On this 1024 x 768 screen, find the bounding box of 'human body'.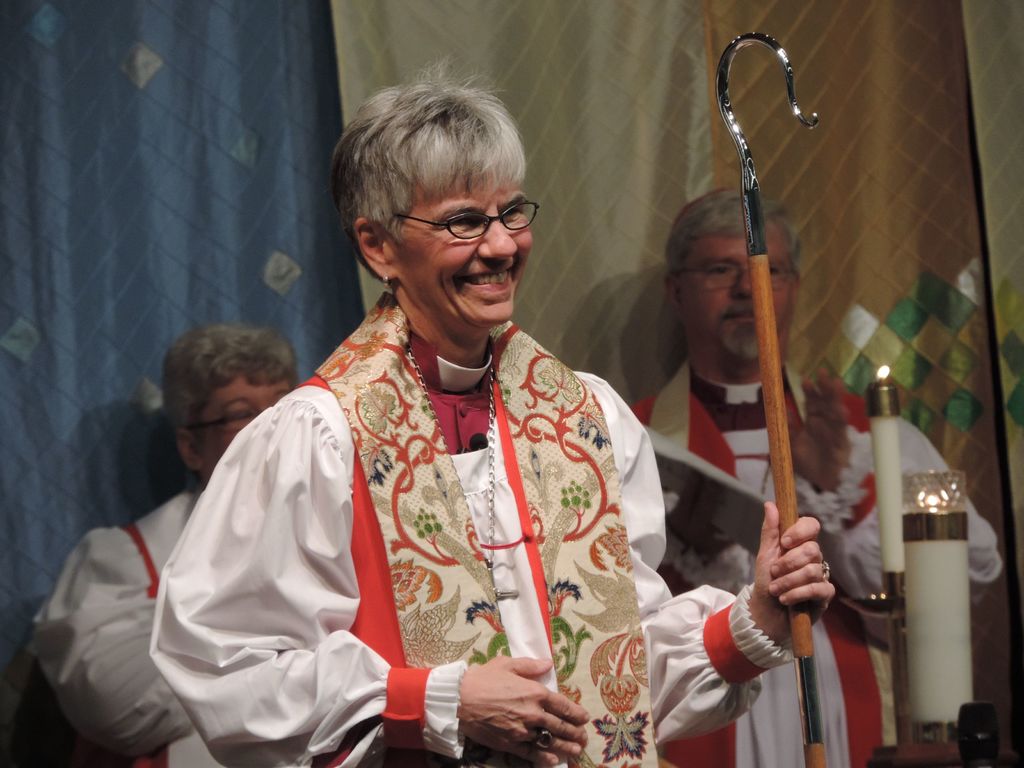
Bounding box: left=627, top=184, right=1004, bottom=766.
